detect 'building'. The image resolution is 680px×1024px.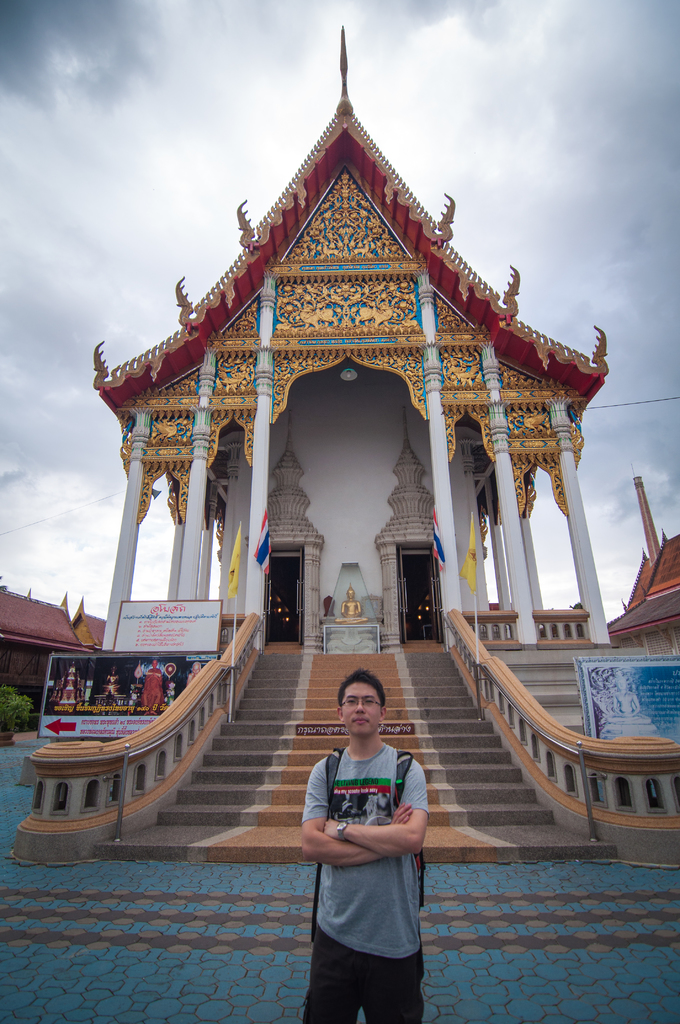
left=17, top=22, right=679, bottom=853.
